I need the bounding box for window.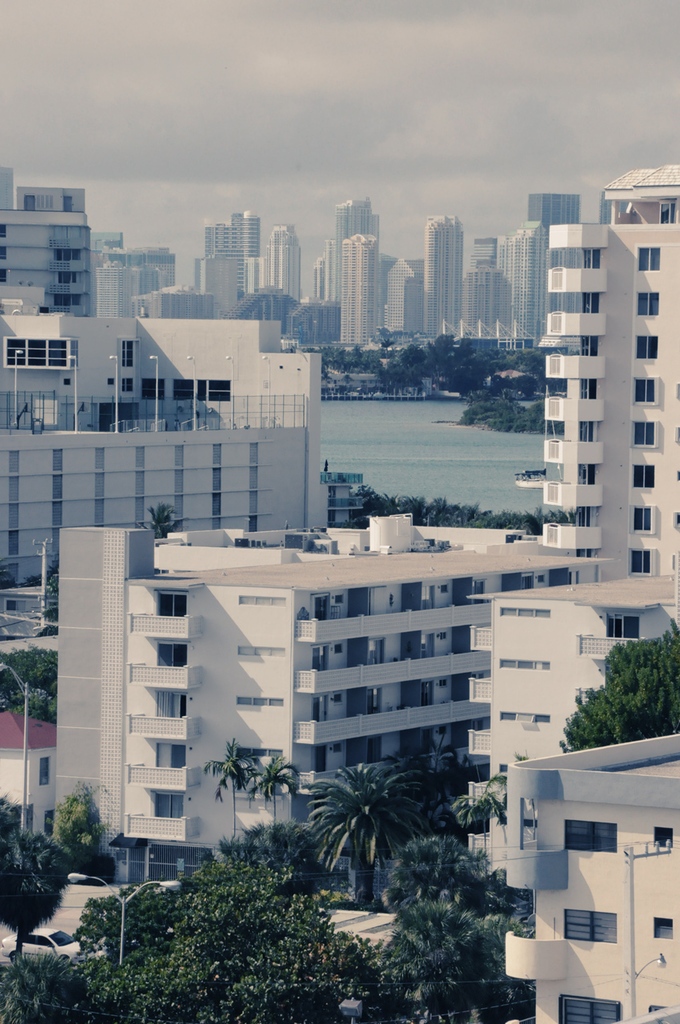
Here it is: <bbox>7, 341, 69, 369</bbox>.
